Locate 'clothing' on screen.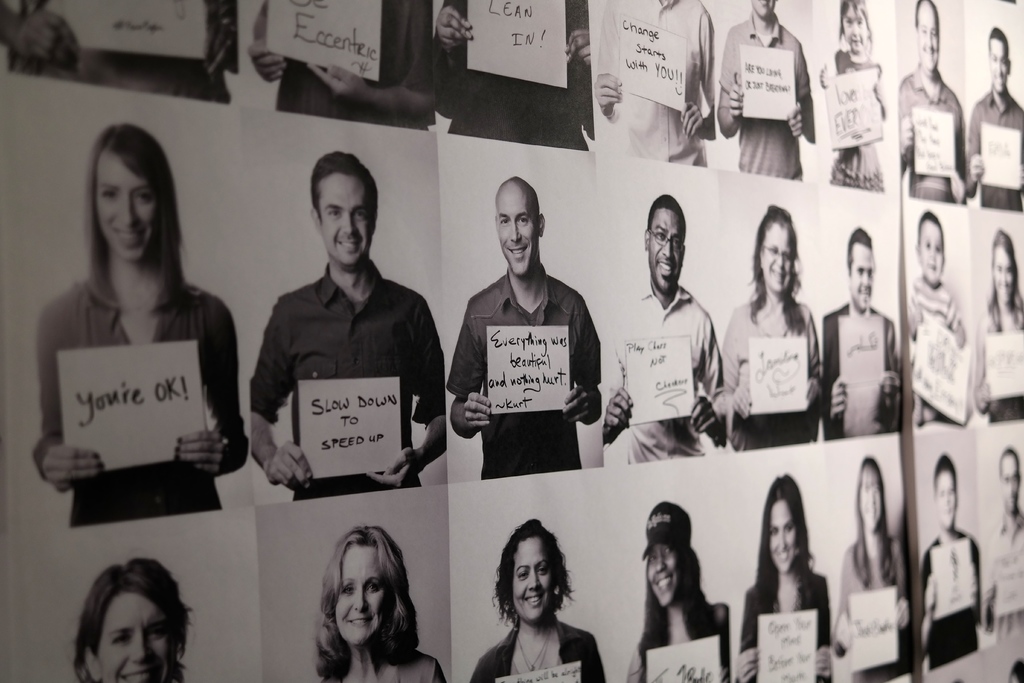
On screen at (left=429, top=0, right=596, bottom=150).
